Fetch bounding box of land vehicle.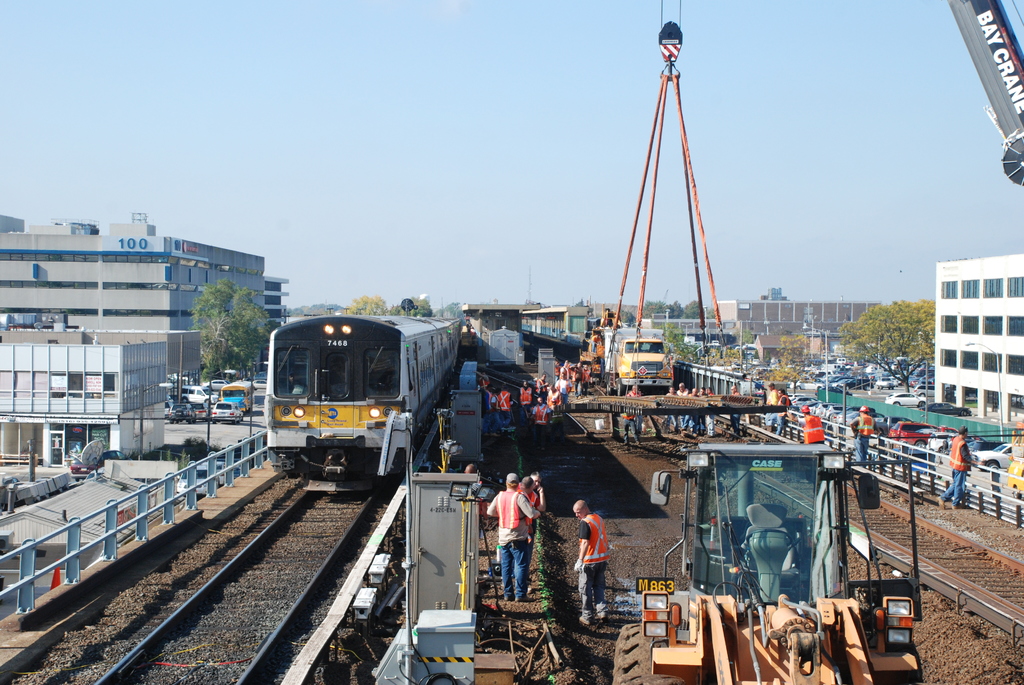
Bbox: locate(260, 310, 464, 500).
